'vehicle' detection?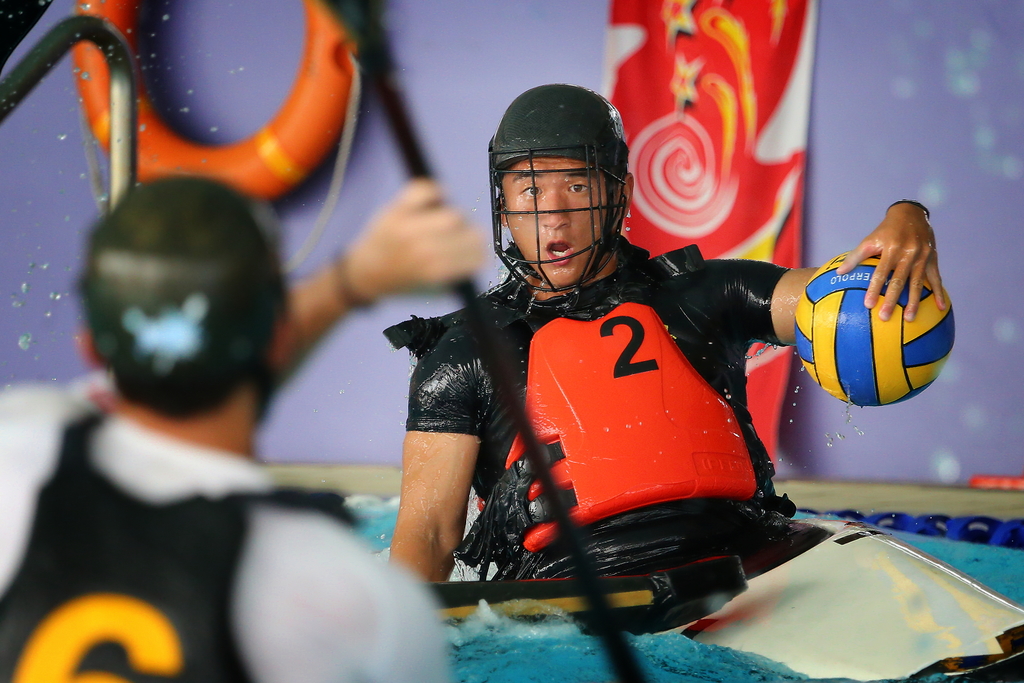
{"left": 0, "top": 0, "right": 1023, "bottom": 682}
